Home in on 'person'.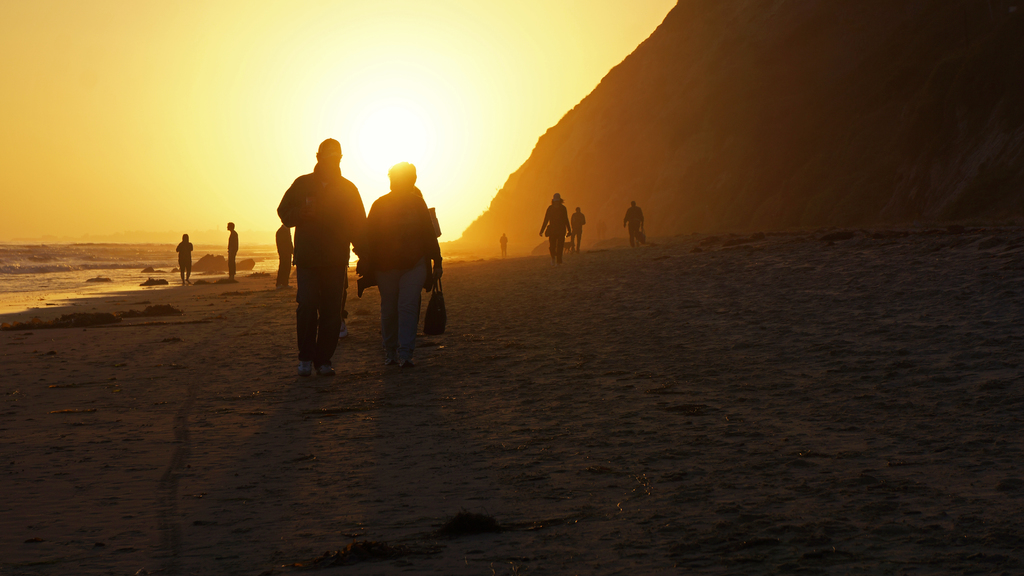
Homed in at crop(270, 223, 291, 289).
